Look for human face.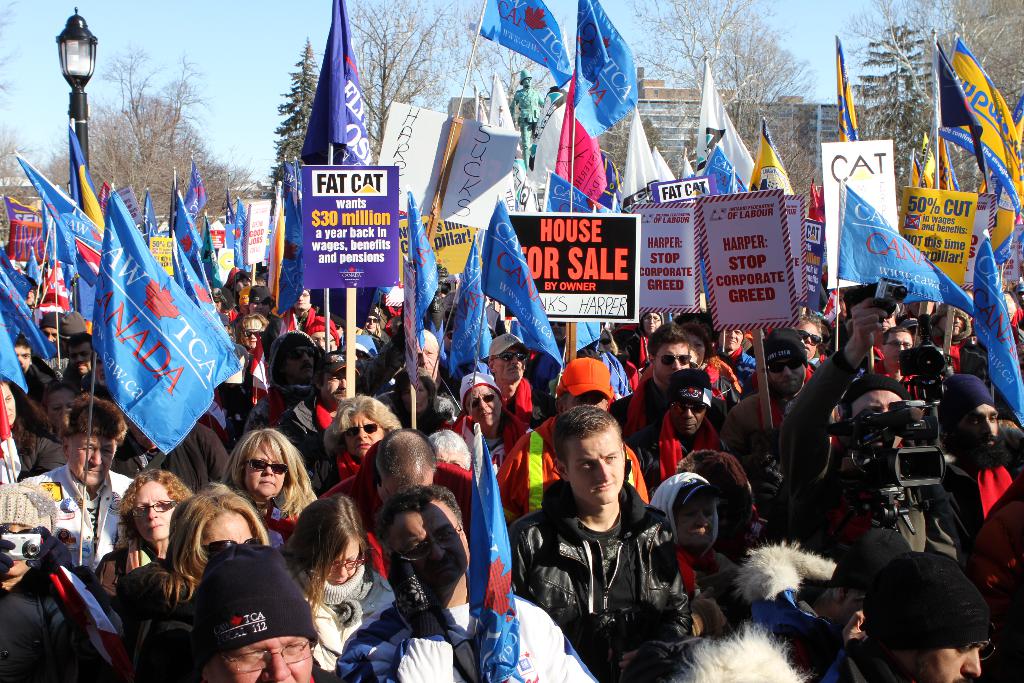
Found: 420, 338, 438, 381.
